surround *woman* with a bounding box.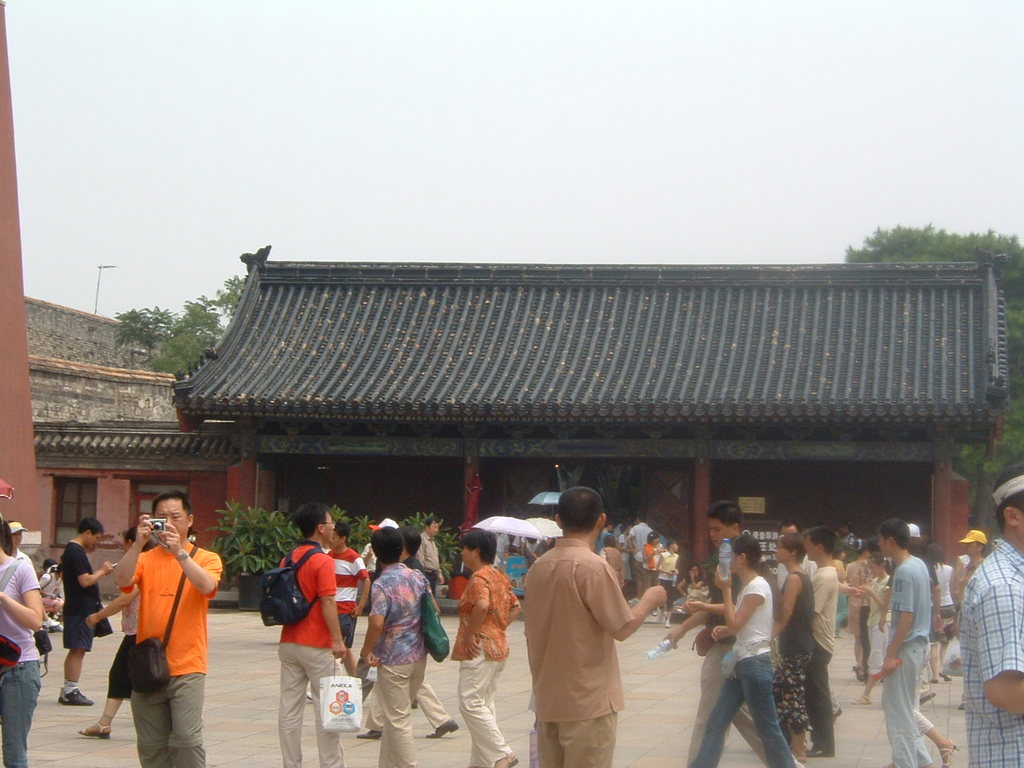
bbox=[643, 531, 666, 618].
